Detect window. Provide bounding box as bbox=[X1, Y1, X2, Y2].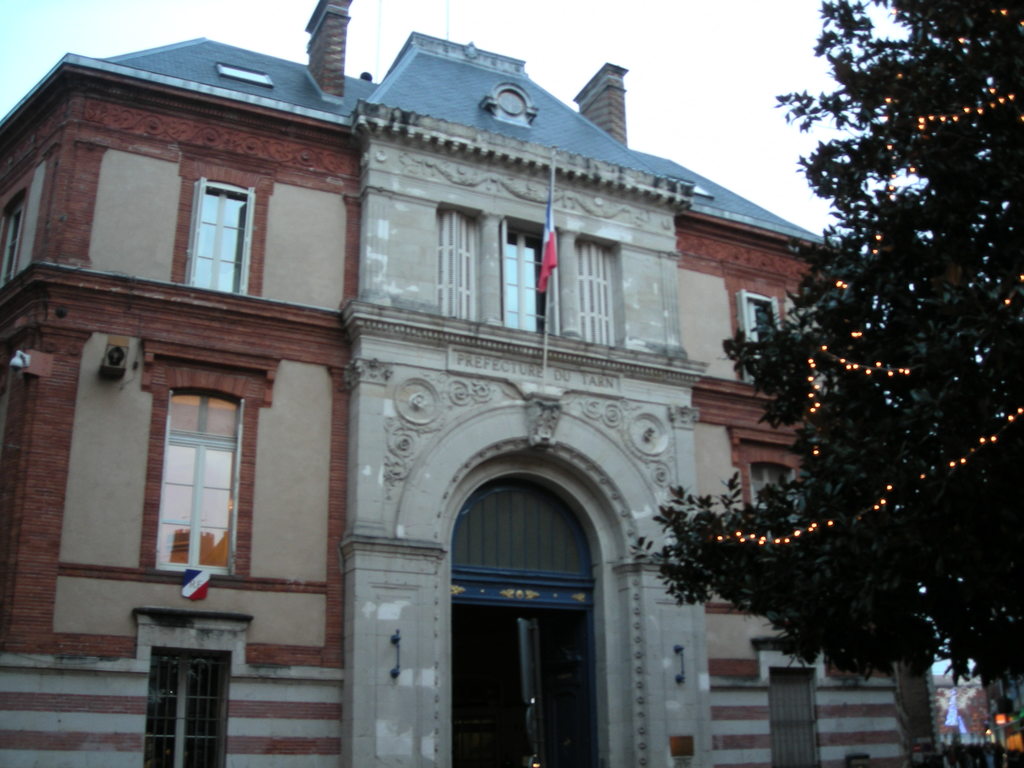
bbox=[143, 650, 223, 767].
